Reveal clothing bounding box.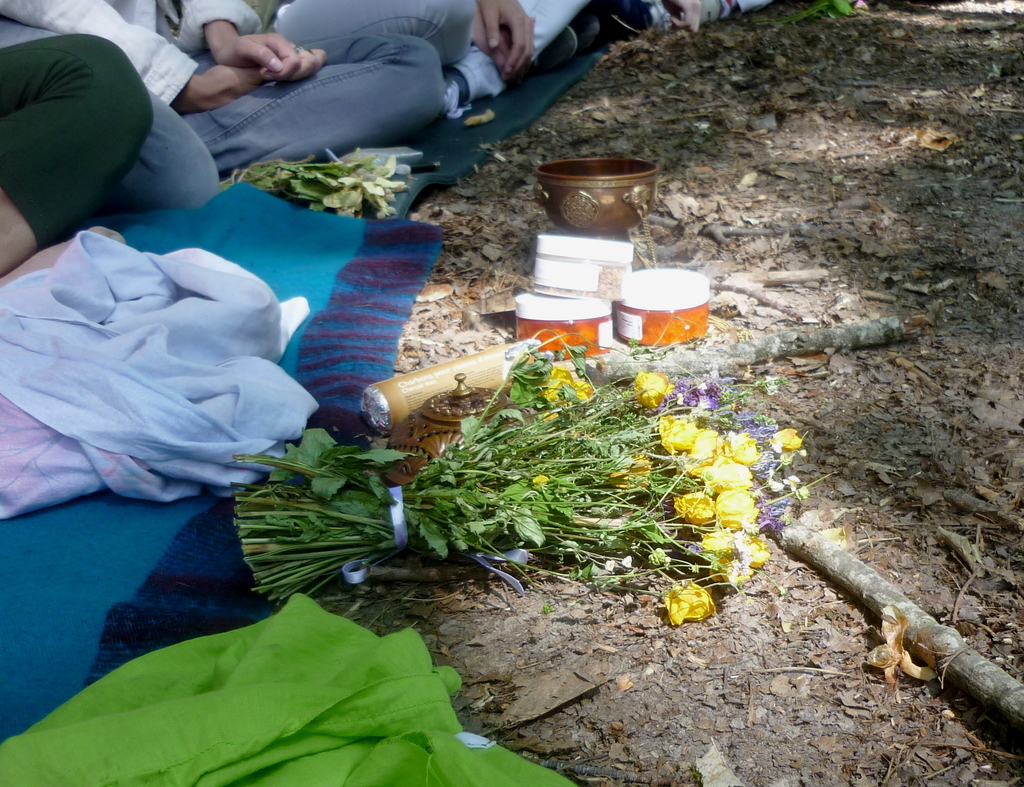
Revealed: (x1=0, y1=0, x2=218, y2=200).
